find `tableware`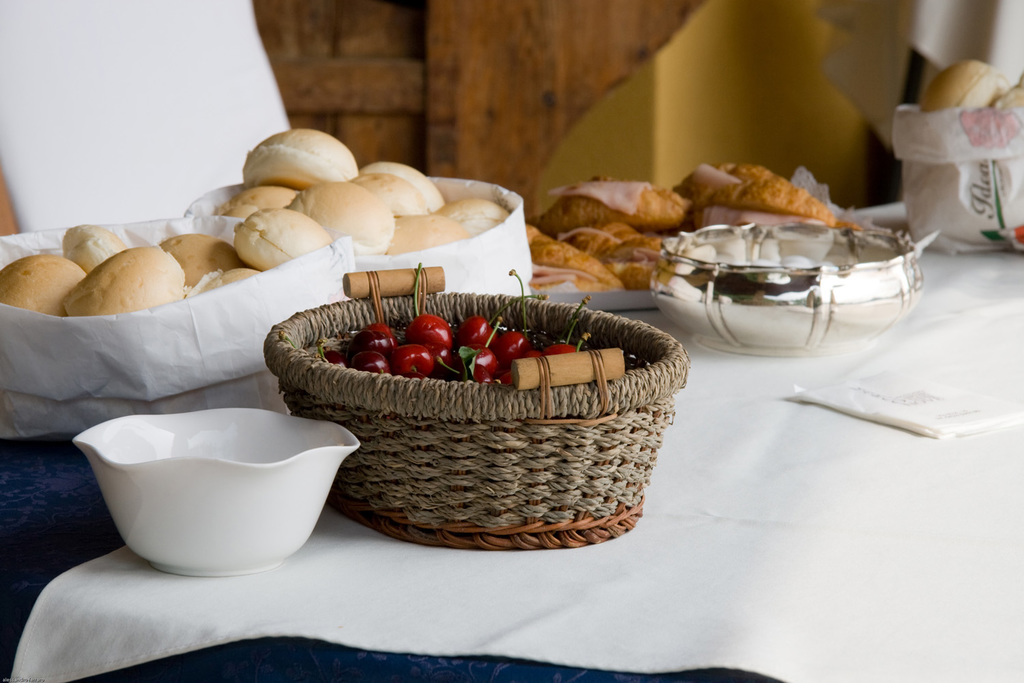
{"x1": 647, "y1": 221, "x2": 926, "y2": 357}
